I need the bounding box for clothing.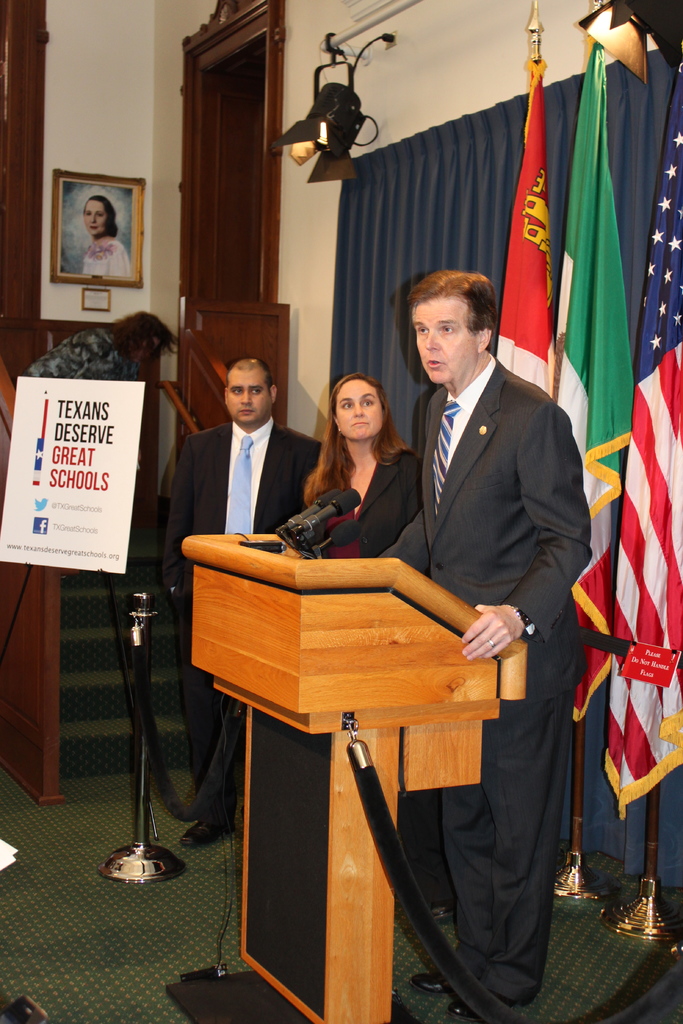
Here it is: bbox=[33, 317, 122, 378].
